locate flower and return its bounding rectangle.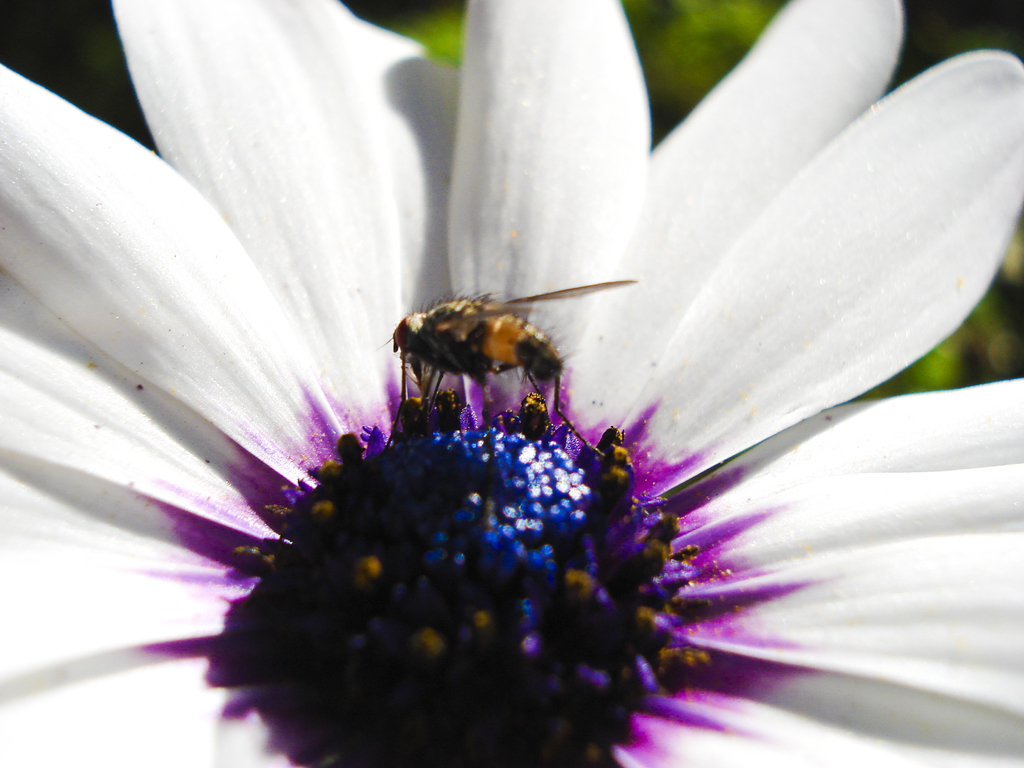
0, 79, 1023, 767.
